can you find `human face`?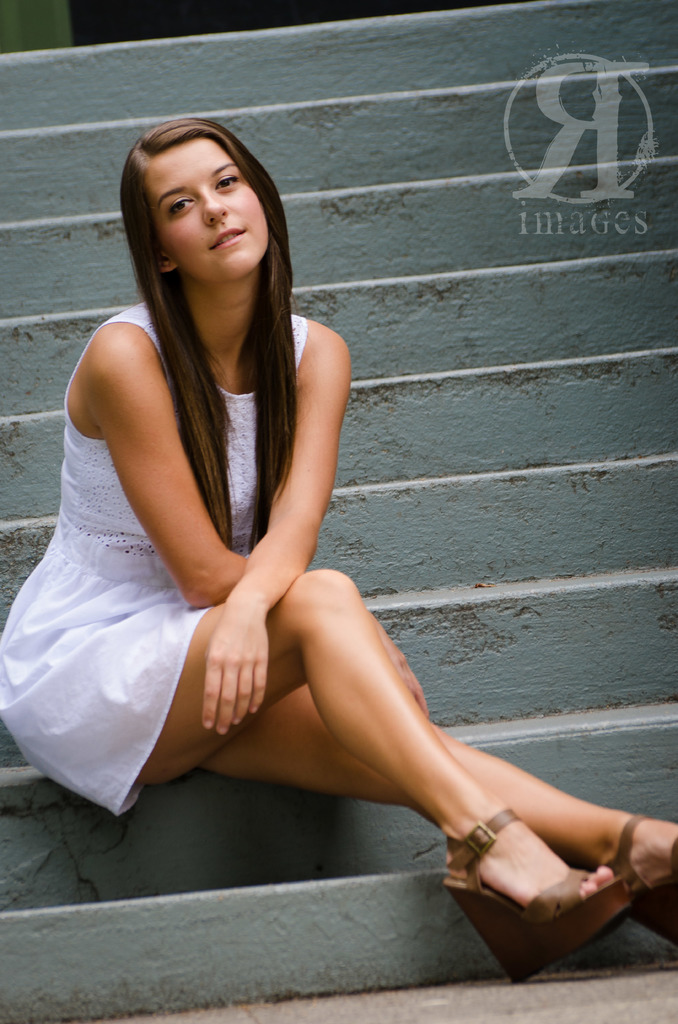
Yes, bounding box: BBox(142, 137, 268, 282).
